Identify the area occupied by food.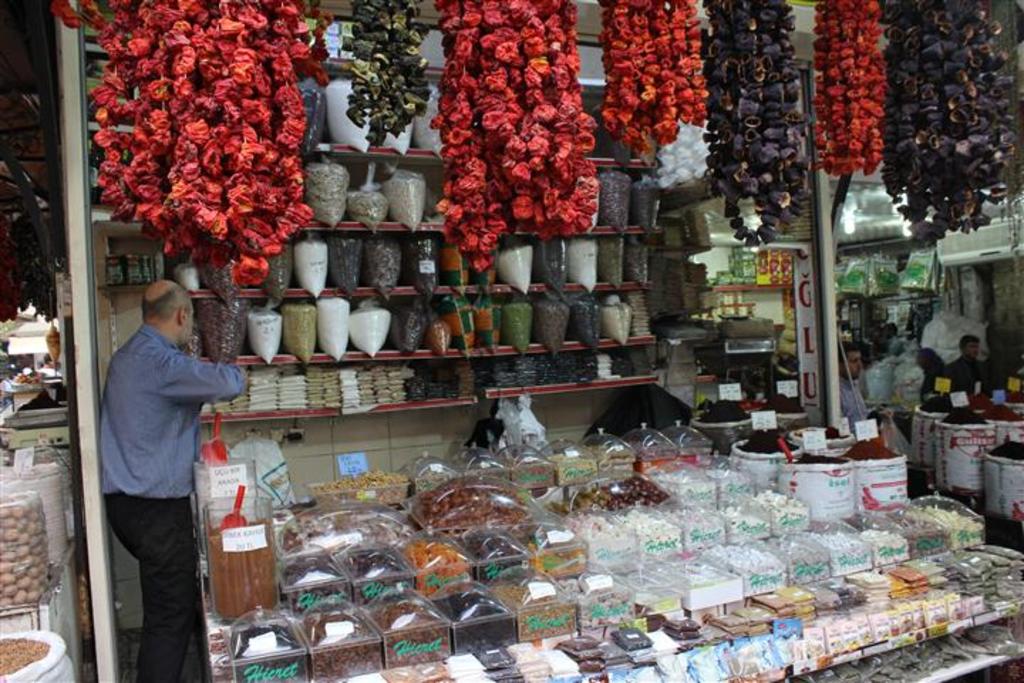
Area: [left=619, top=236, right=653, bottom=290].
